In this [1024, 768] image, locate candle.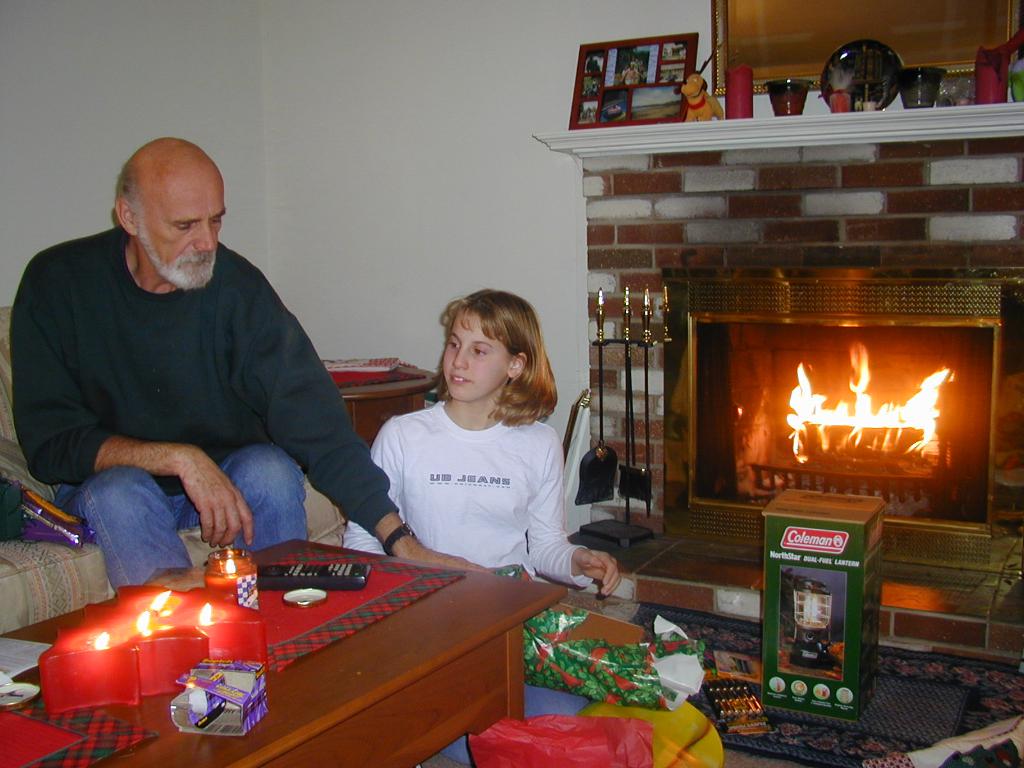
Bounding box: <box>137,614,156,641</box>.
